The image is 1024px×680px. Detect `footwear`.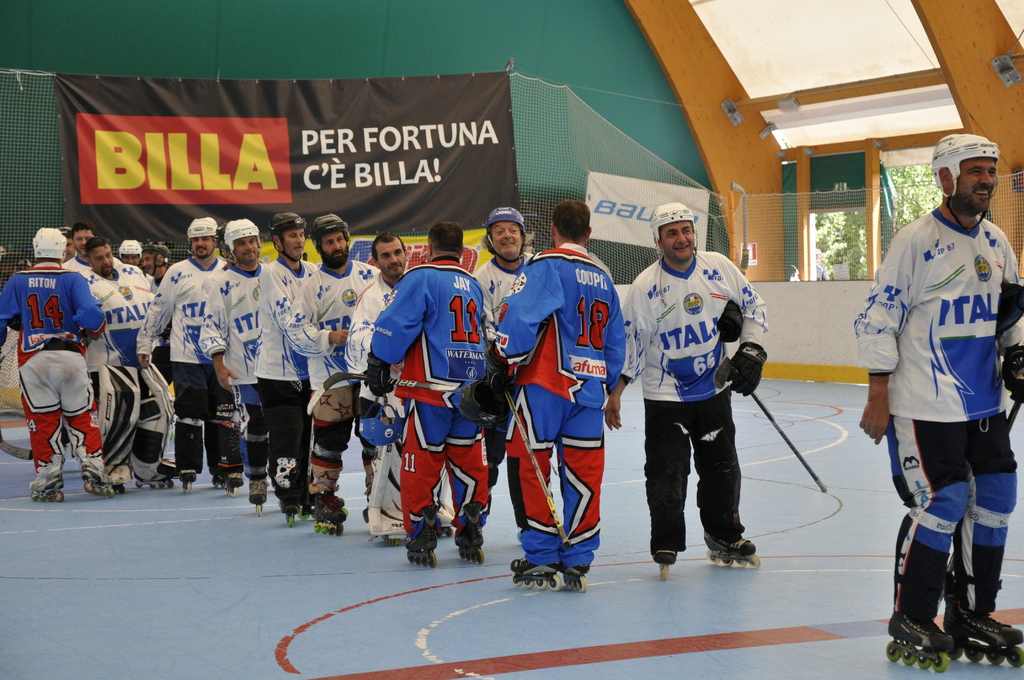
Detection: 884/595/950/667.
